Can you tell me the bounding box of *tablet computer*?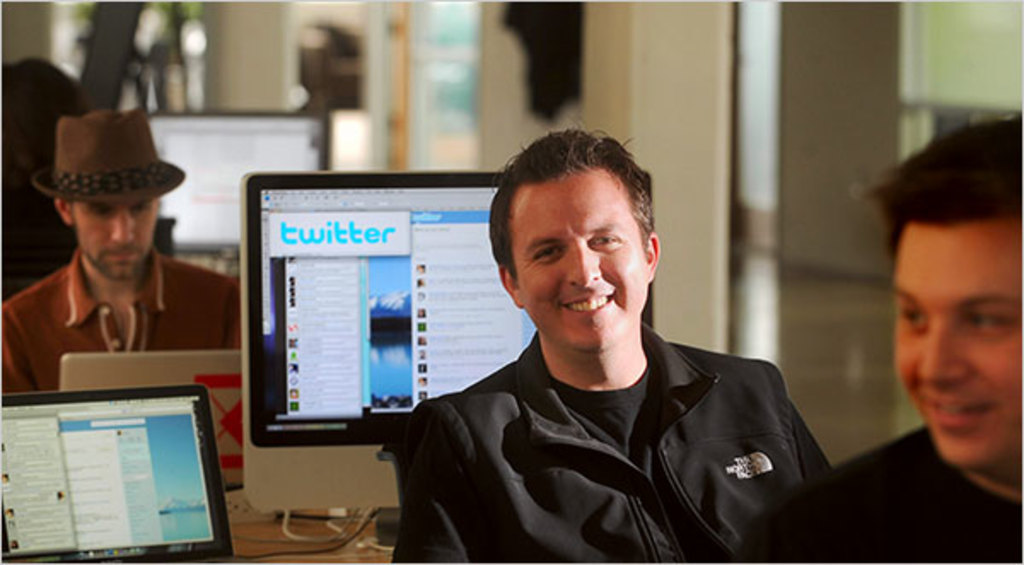
[x1=0, y1=386, x2=236, y2=563].
